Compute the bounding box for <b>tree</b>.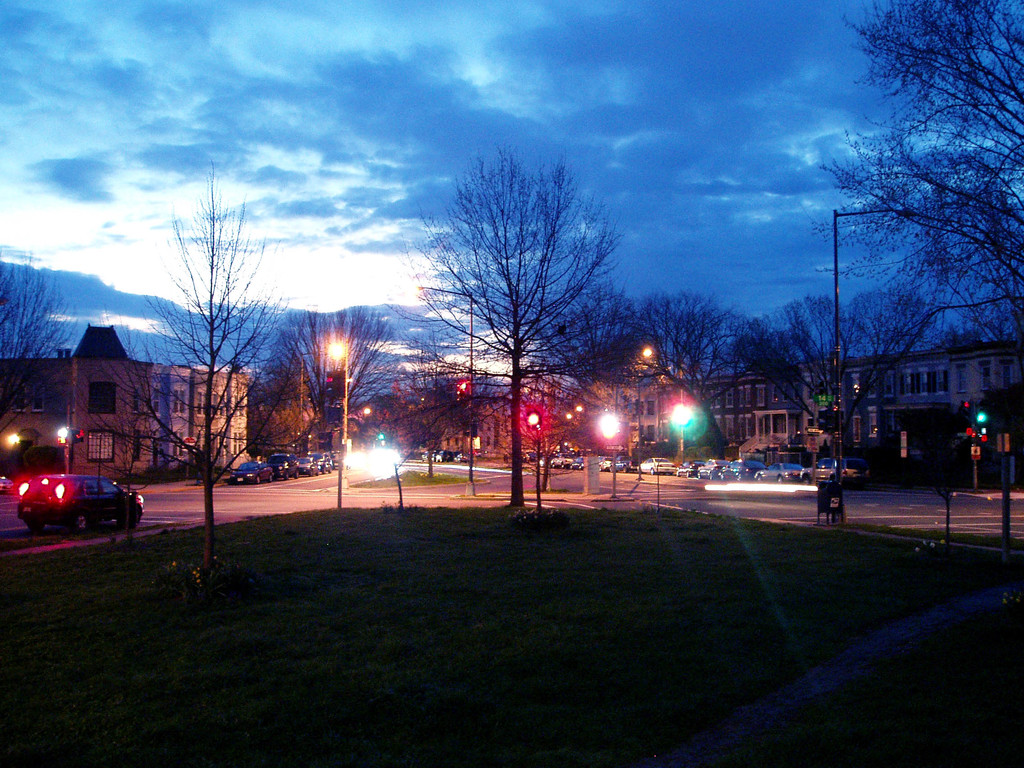
<box>0,257,90,438</box>.
